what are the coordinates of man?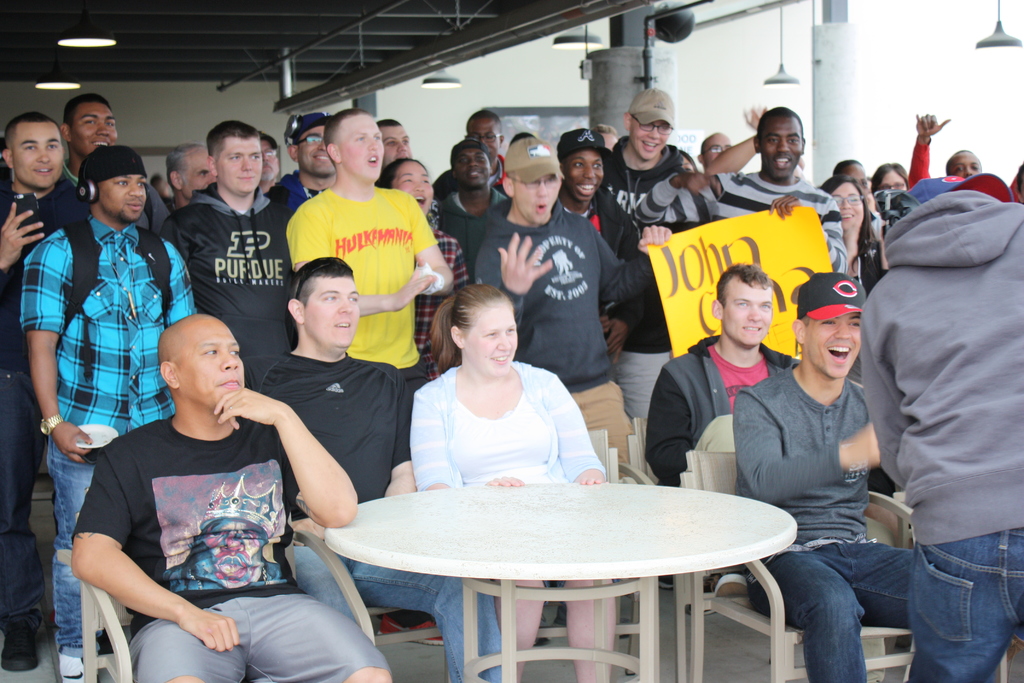
bbox=[159, 119, 294, 388].
